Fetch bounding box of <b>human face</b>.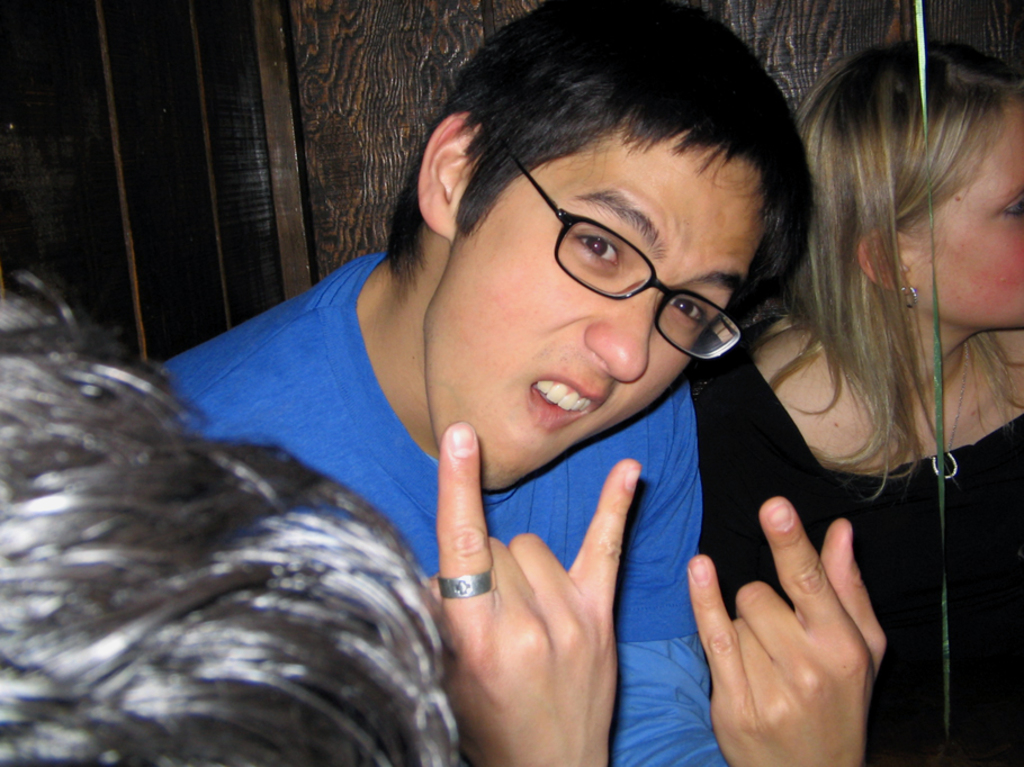
Bbox: [424,165,774,491].
